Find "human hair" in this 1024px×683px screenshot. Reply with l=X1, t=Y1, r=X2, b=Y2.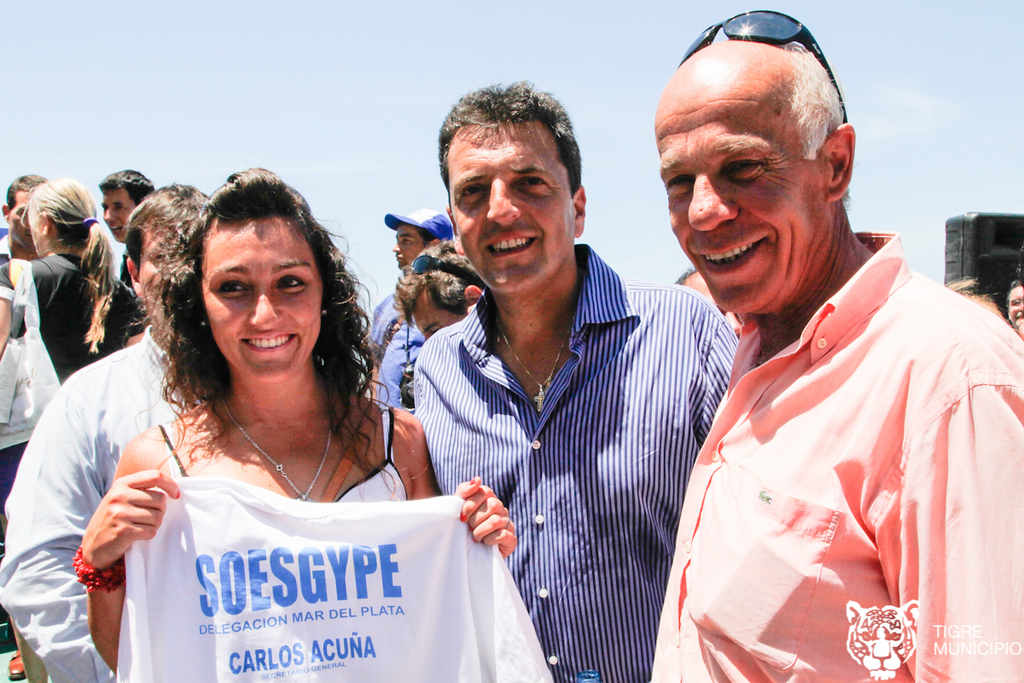
l=416, t=230, r=432, b=251.
